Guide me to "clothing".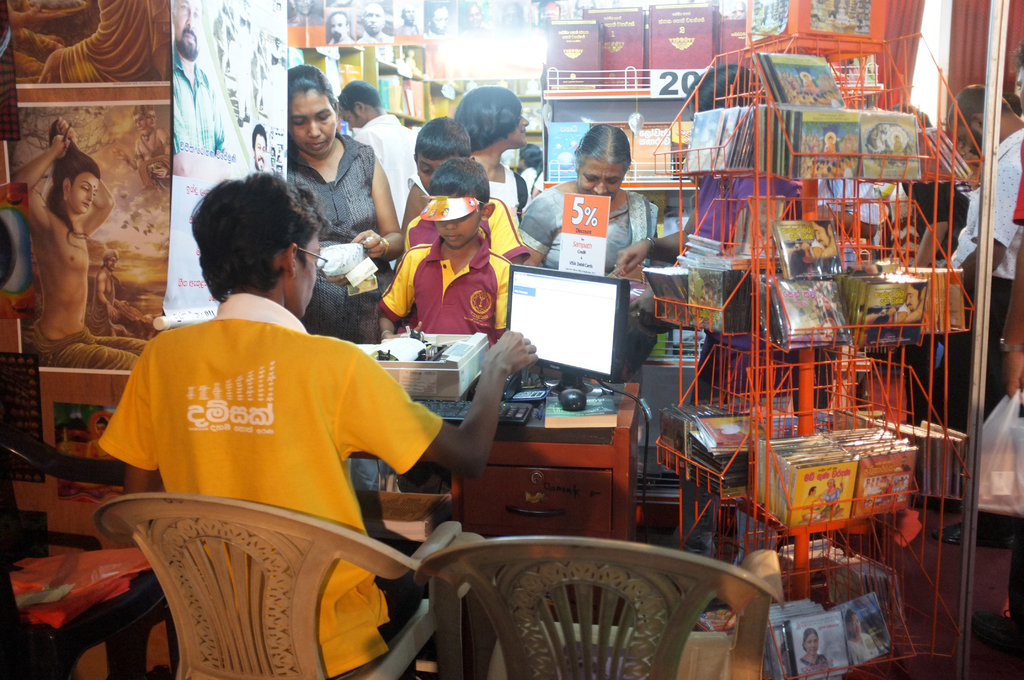
Guidance: x1=509, y1=184, x2=659, y2=292.
